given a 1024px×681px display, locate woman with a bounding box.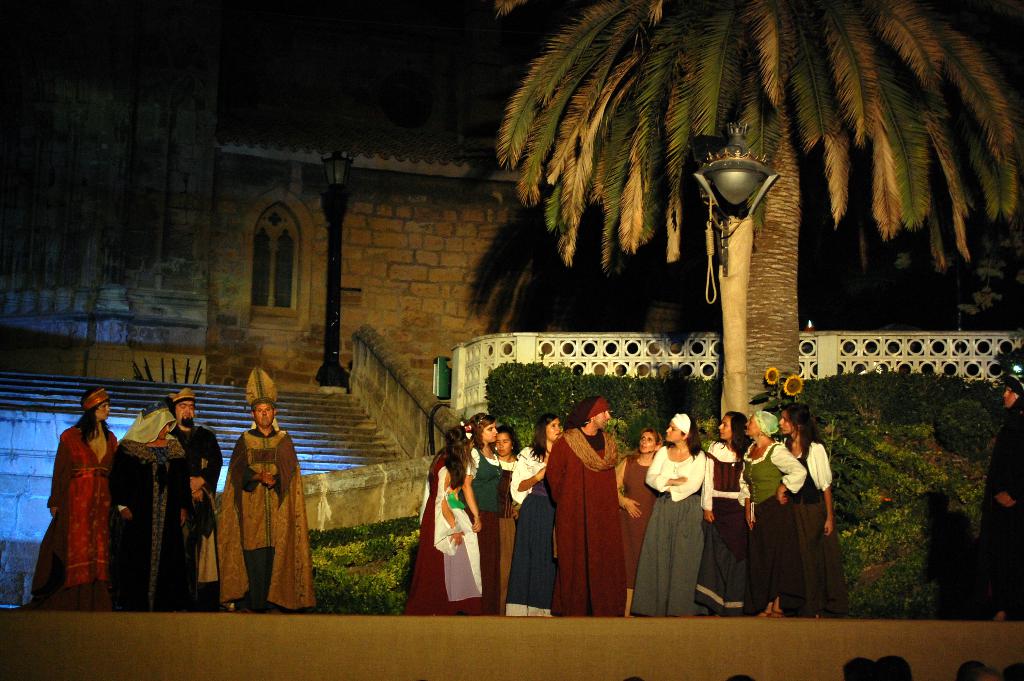
Located: bbox=[401, 425, 484, 615].
